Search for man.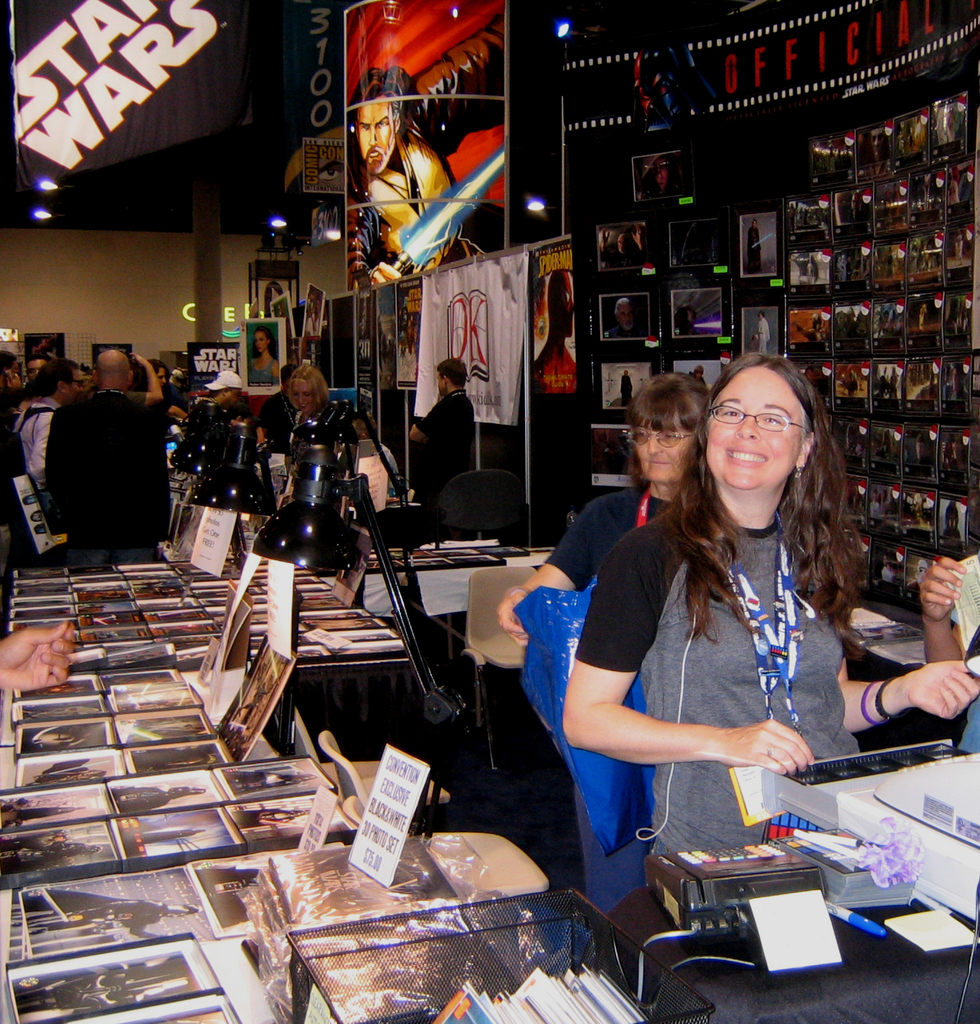
Found at 530 269 581 394.
